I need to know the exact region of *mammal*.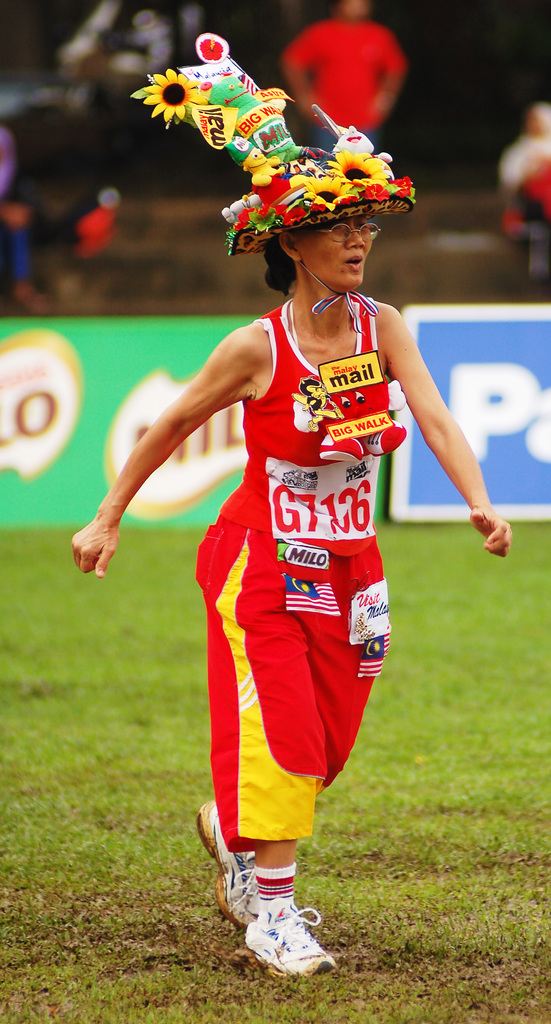
Region: bbox=[56, 3, 185, 131].
